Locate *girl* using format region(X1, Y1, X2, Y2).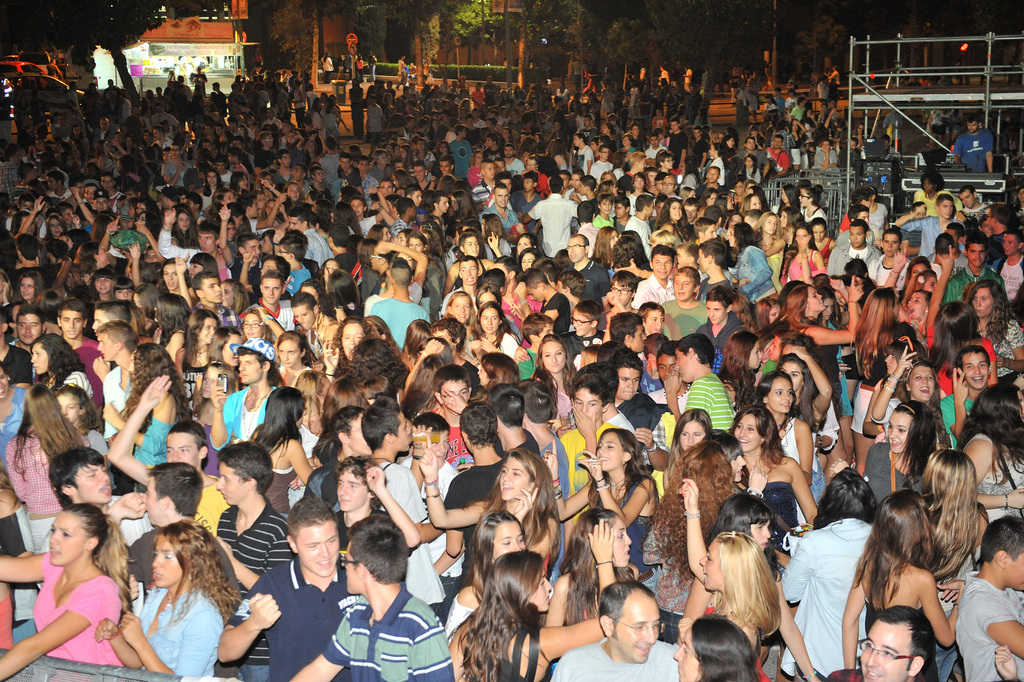
region(664, 408, 714, 486).
